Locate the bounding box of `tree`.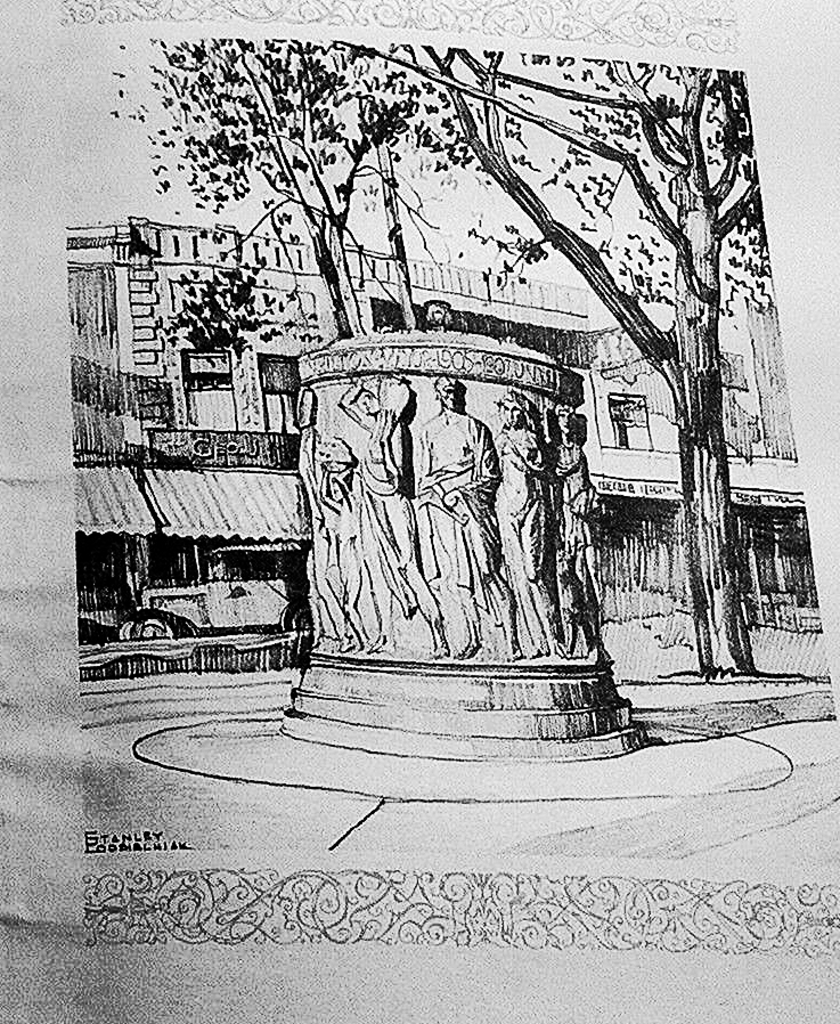
Bounding box: <region>113, 51, 761, 675</region>.
